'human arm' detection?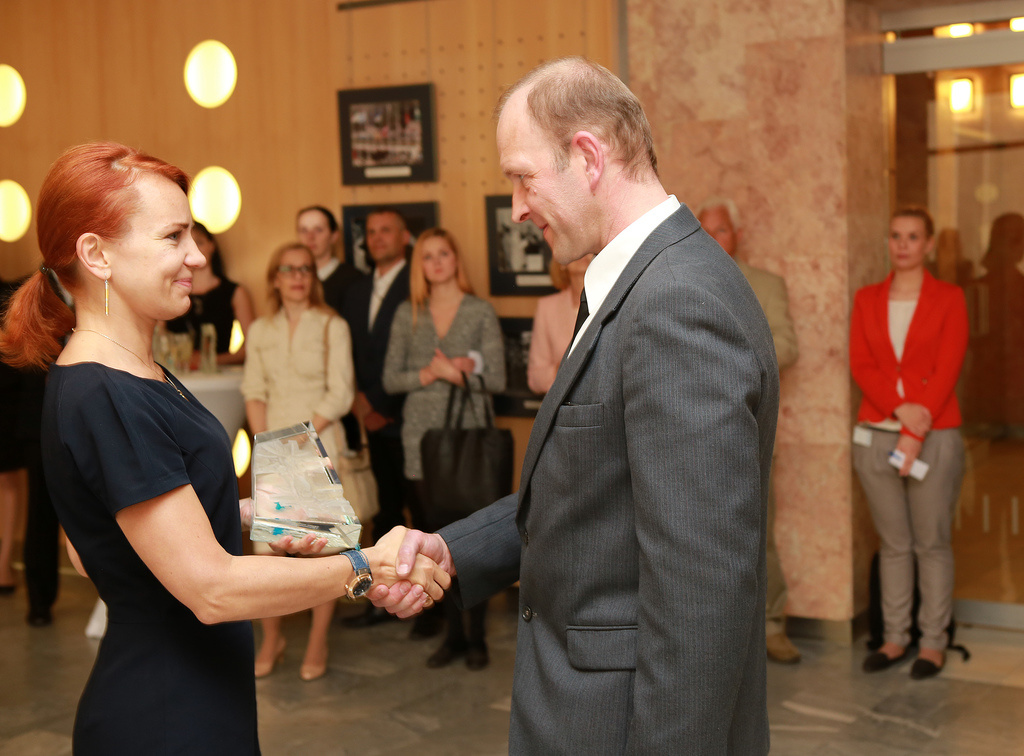
{"x1": 433, "y1": 309, "x2": 508, "y2": 395}
